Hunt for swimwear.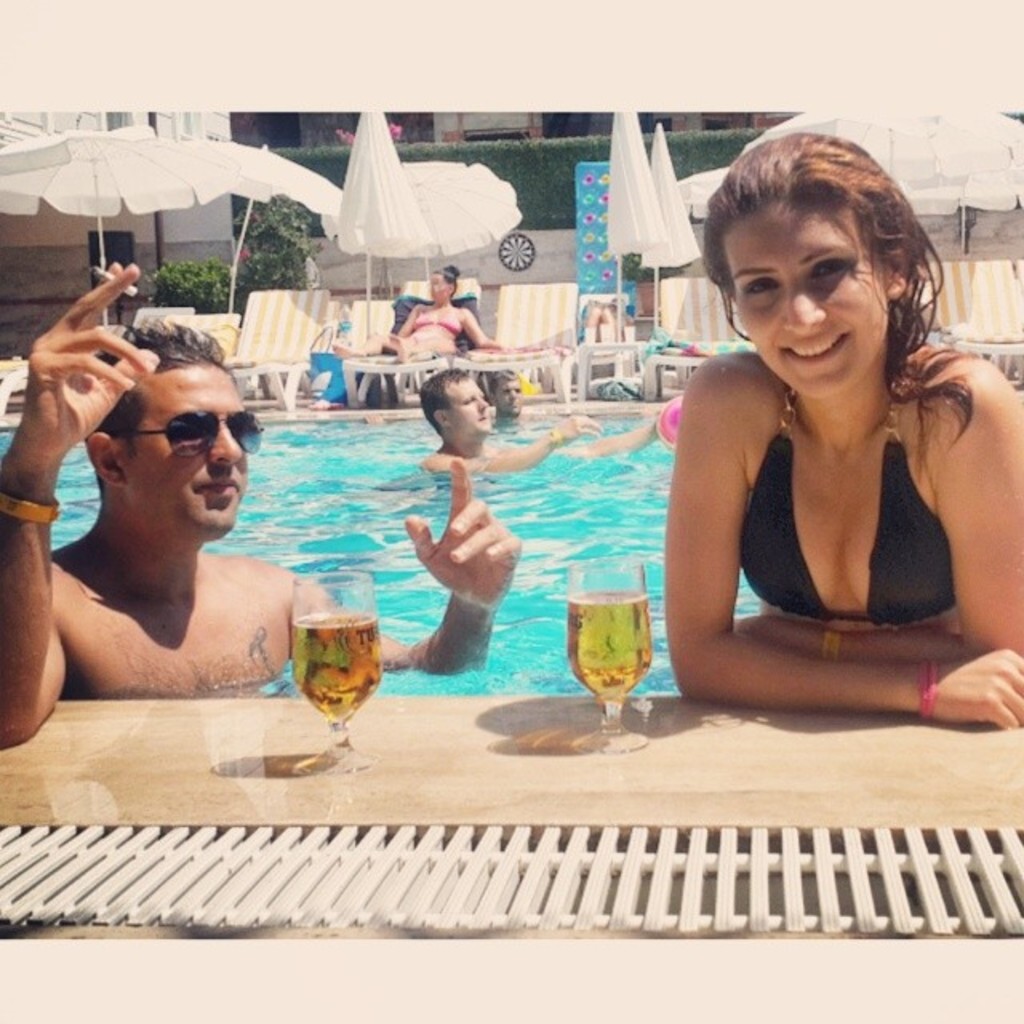
Hunted down at 736 365 952 630.
